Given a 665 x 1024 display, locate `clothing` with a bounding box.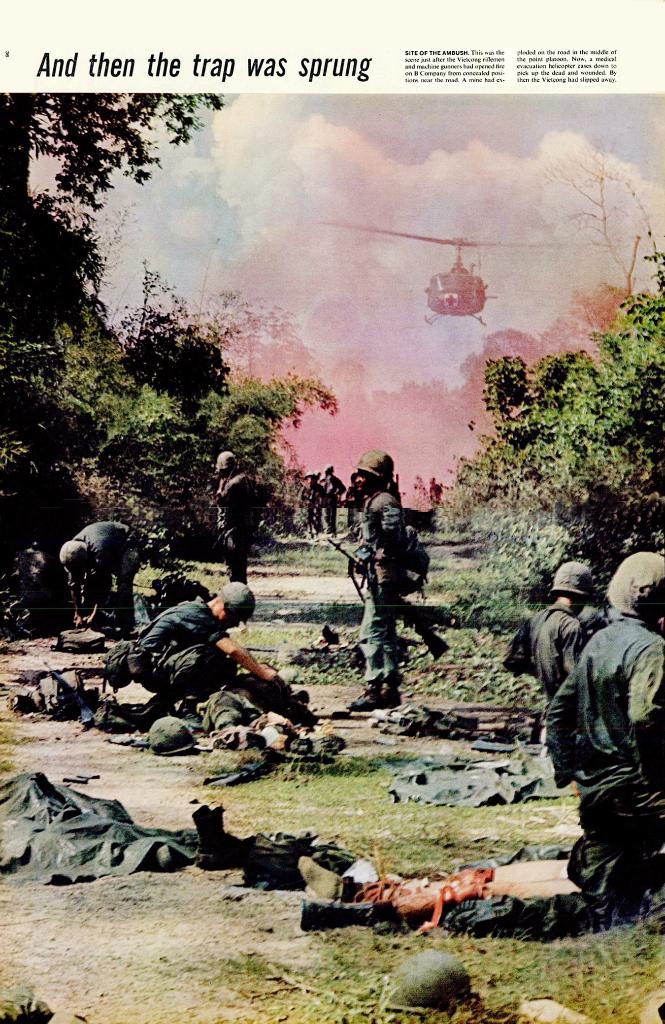
Located: <bbox>546, 616, 664, 900</bbox>.
